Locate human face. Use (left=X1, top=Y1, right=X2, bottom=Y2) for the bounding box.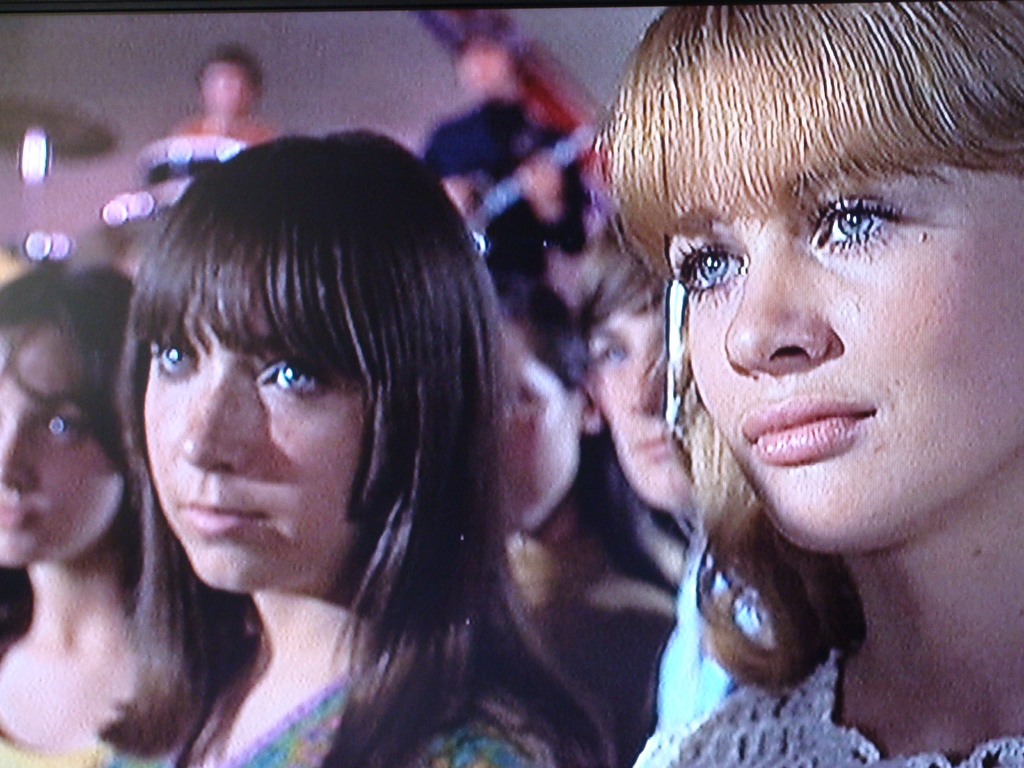
(left=0, top=325, right=123, bottom=569).
